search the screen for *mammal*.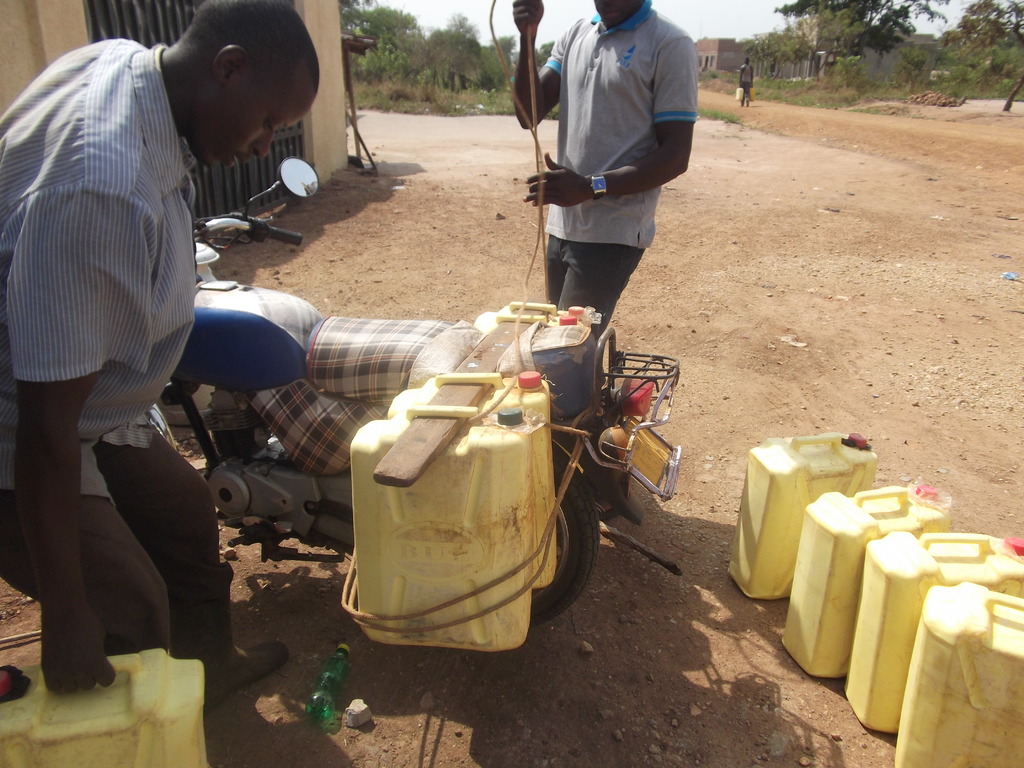
Found at (10,13,265,690).
